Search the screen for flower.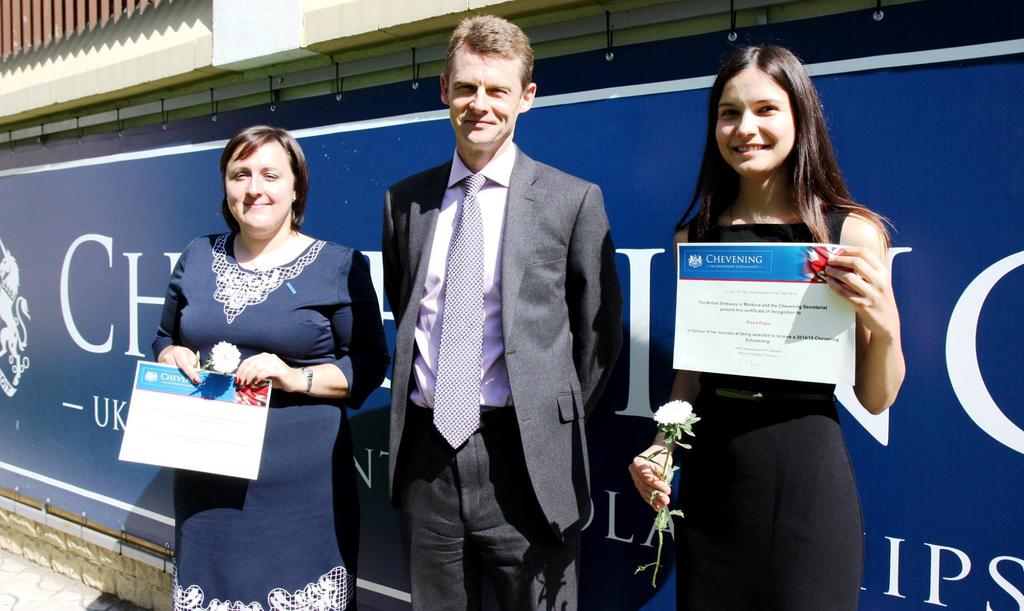
Found at 652, 398, 693, 434.
